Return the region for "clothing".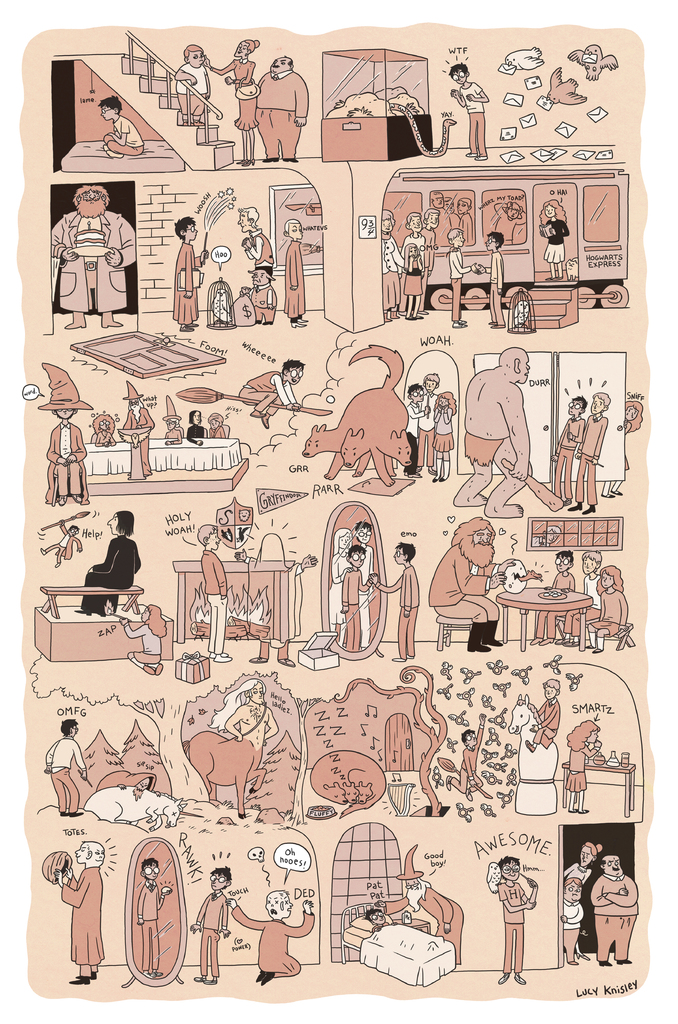
49, 416, 90, 506.
